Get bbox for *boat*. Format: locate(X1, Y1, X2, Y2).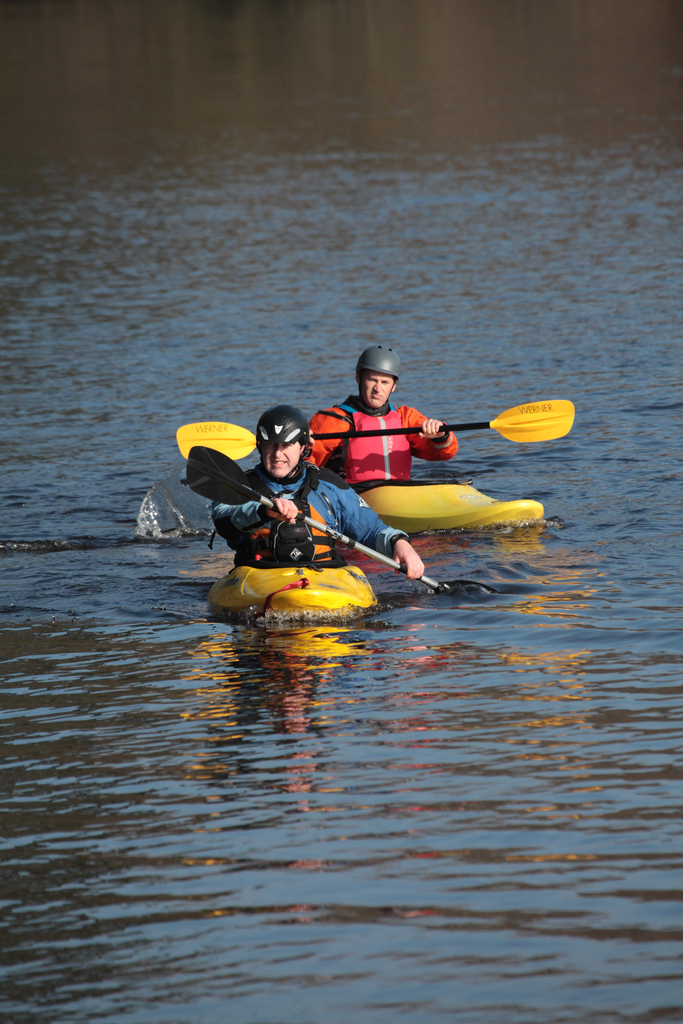
locate(184, 508, 429, 621).
